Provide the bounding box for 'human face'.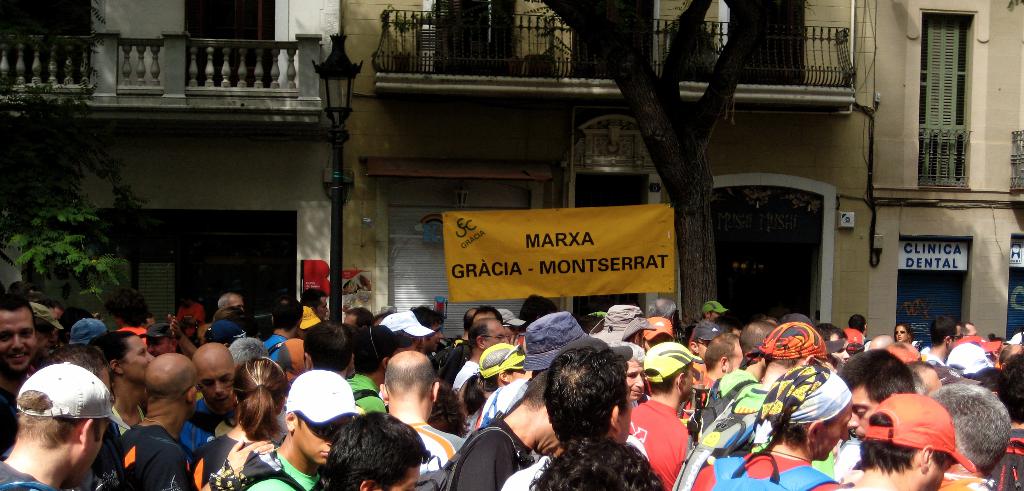
rect(0, 314, 36, 371).
